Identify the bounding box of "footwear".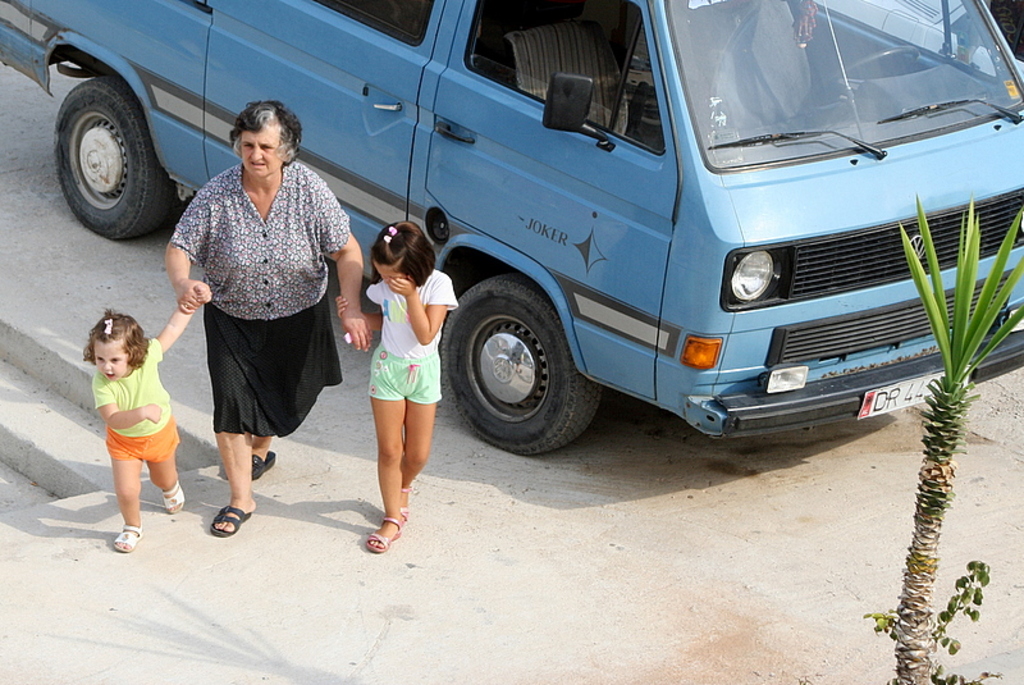
bbox(353, 494, 415, 560).
